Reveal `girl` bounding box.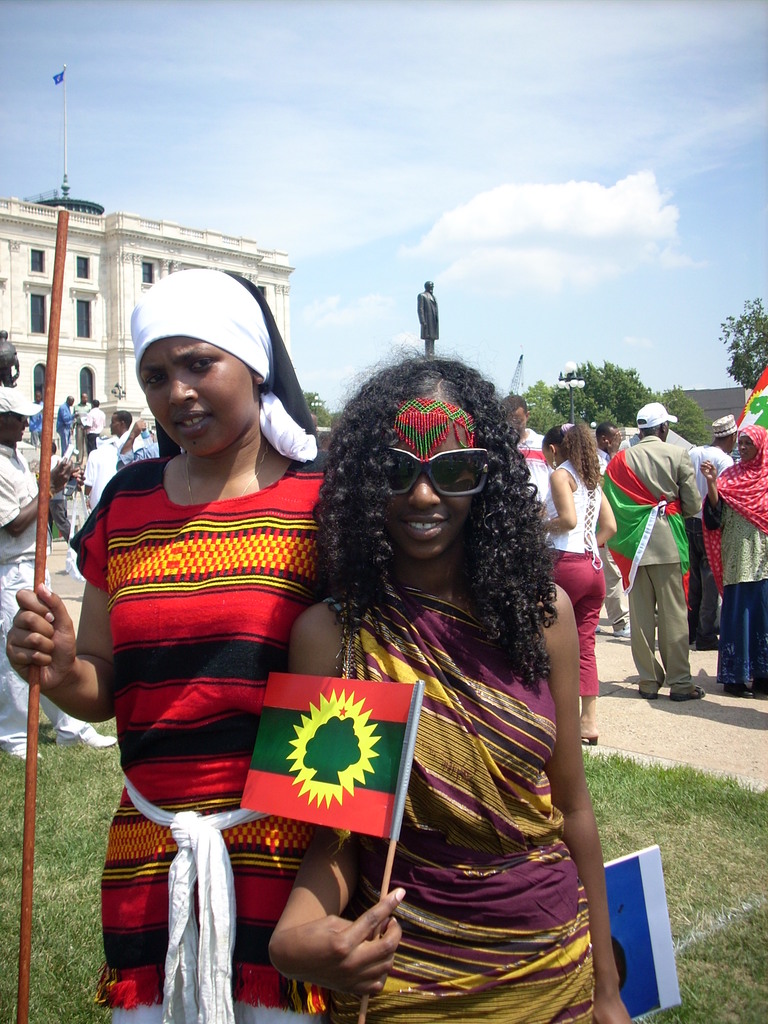
Revealed: left=543, top=419, right=603, bottom=741.
